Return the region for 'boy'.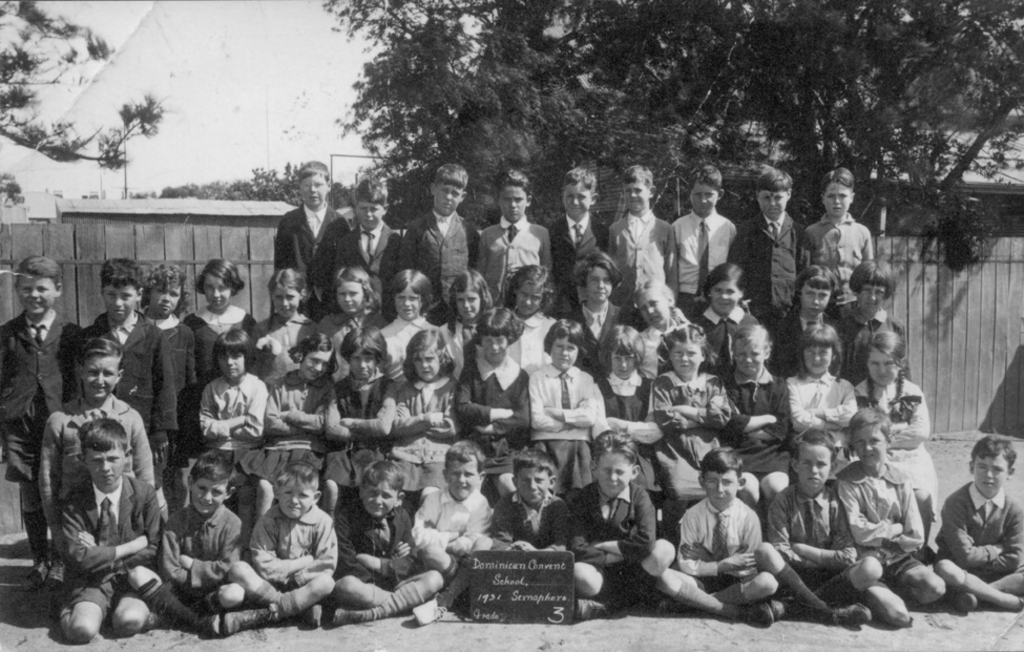
[x1=490, y1=450, x2=568, y2=555].
